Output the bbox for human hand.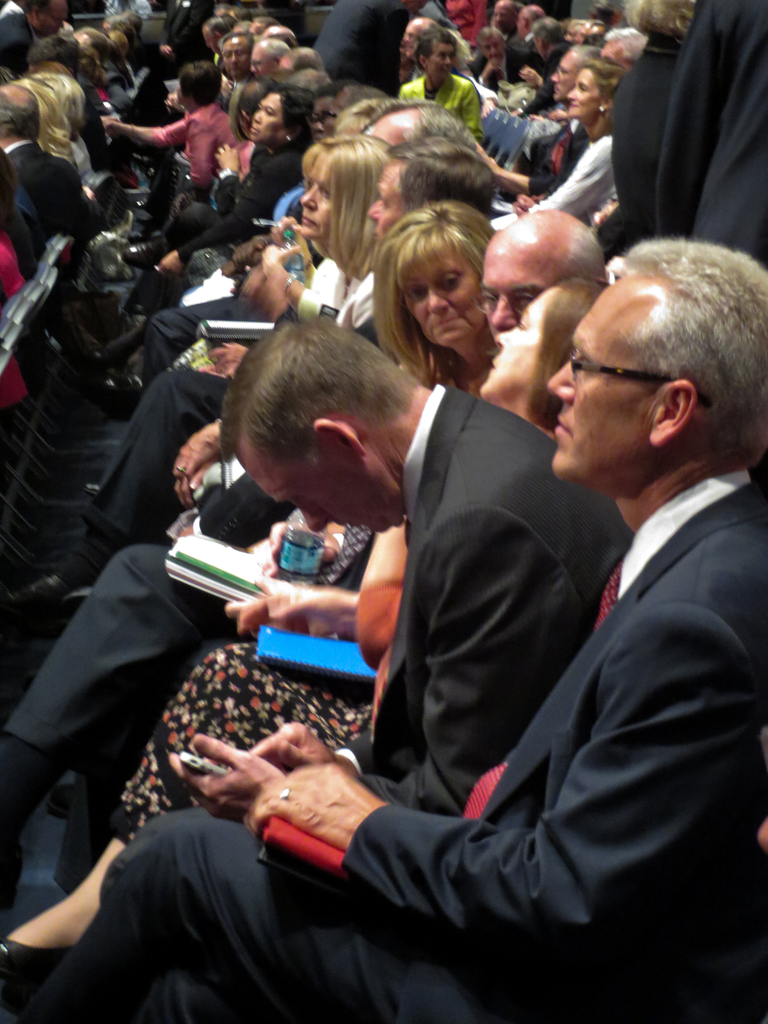
BBox(167, 732, 286, 824).
